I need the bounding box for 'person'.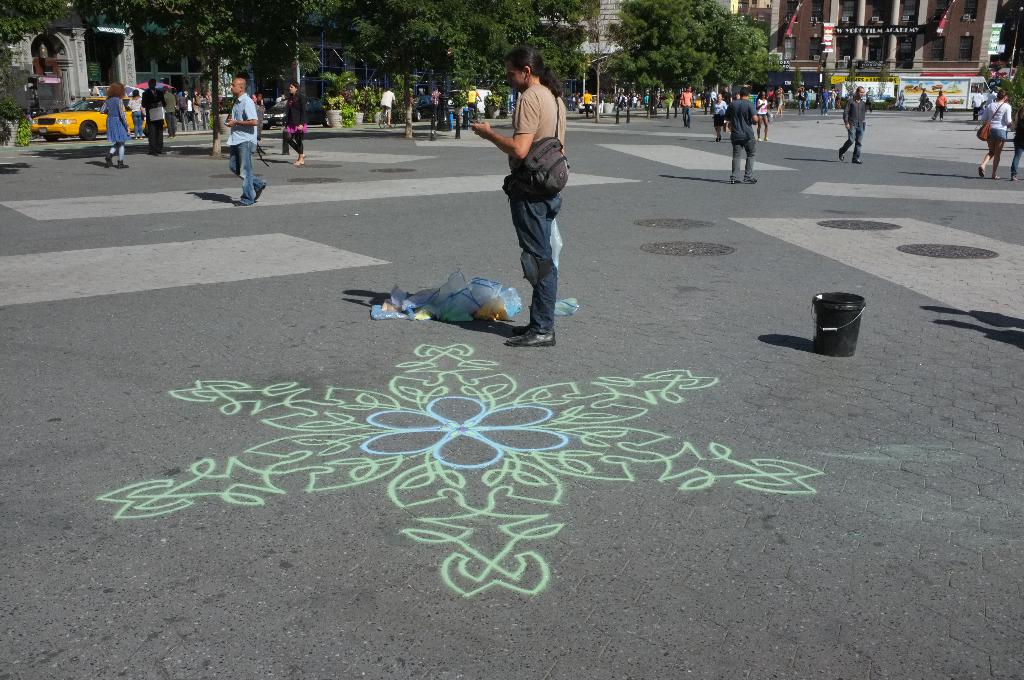
Here it is: region(796, 85, 804, 115).
